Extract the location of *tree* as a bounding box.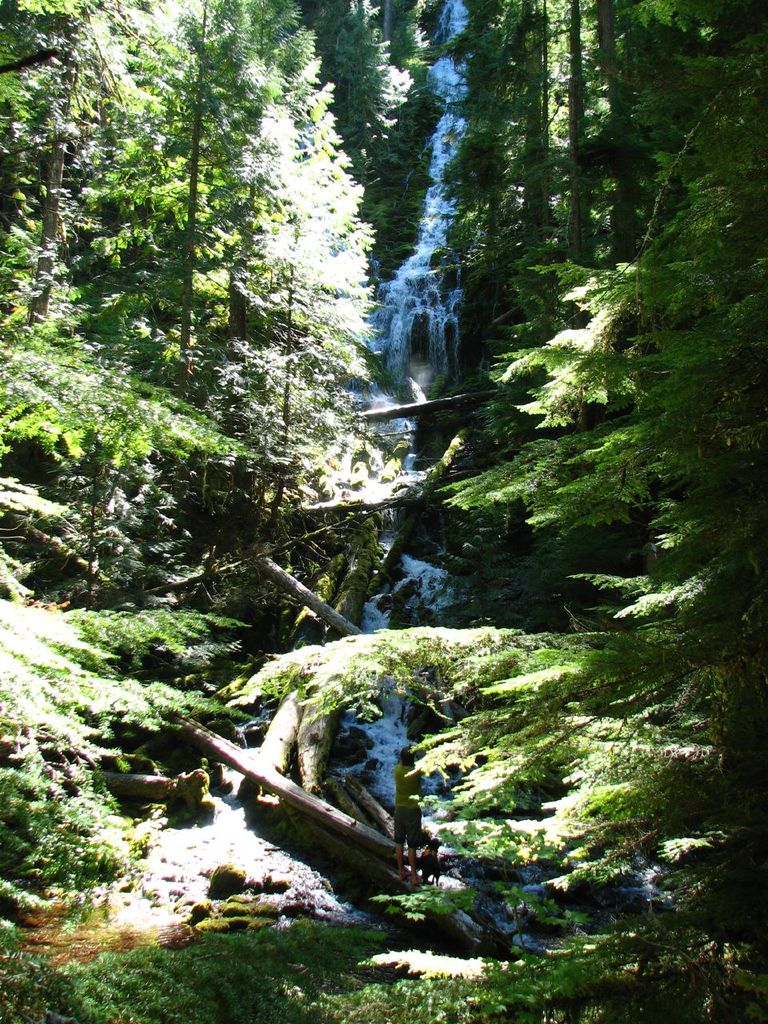
436, 0, 767, 682.
